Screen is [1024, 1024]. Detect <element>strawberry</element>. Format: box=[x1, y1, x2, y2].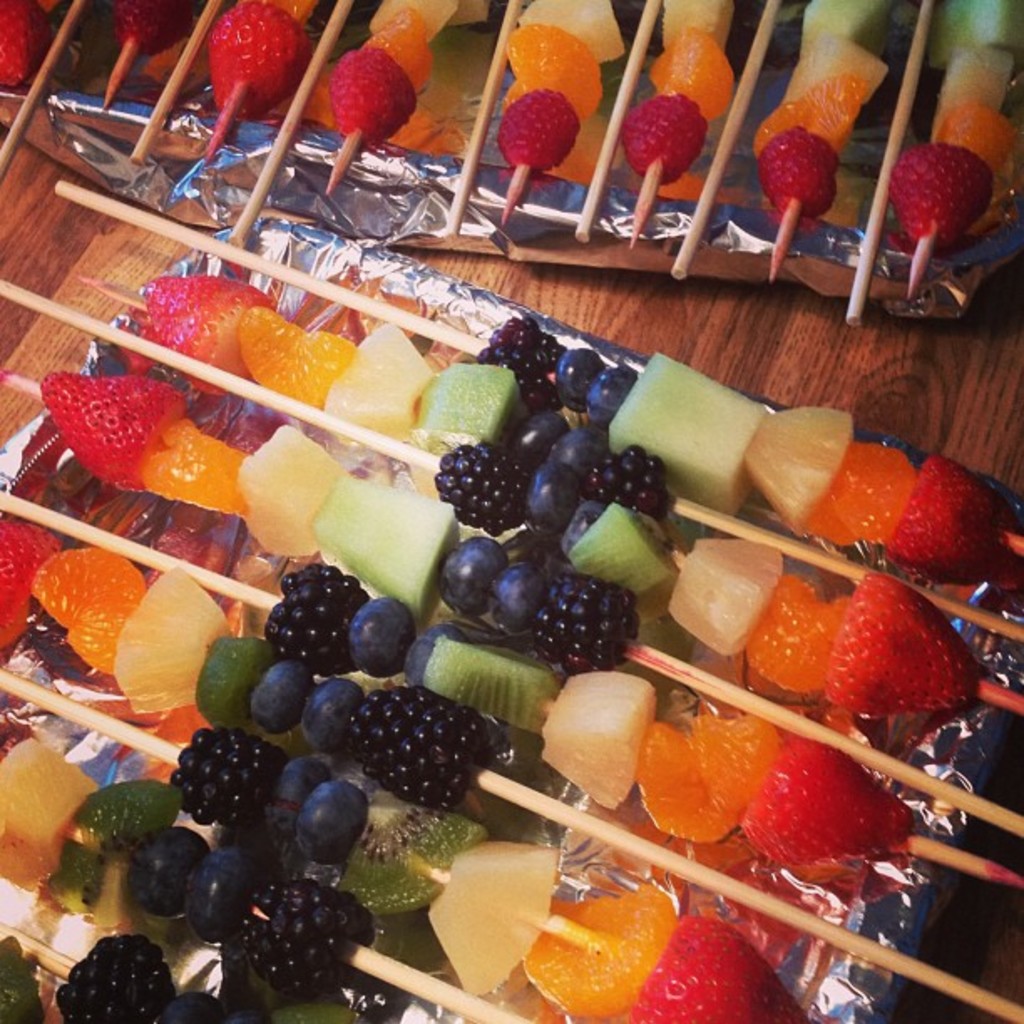
box=[328, 49, 420, 154].
